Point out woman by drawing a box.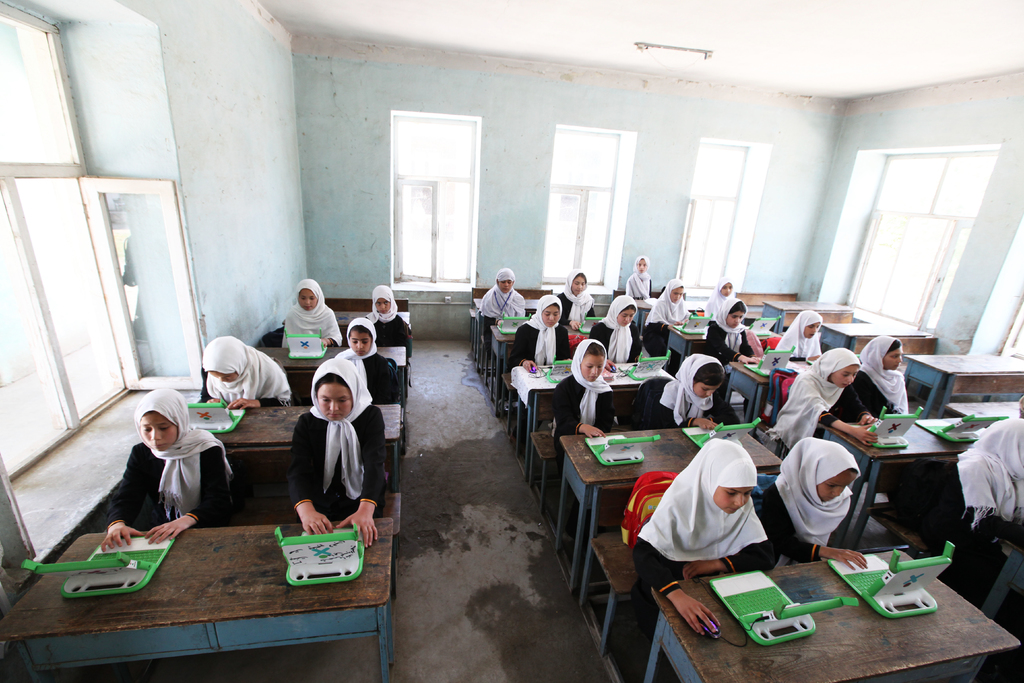
box(278, 277, 342, 350).
